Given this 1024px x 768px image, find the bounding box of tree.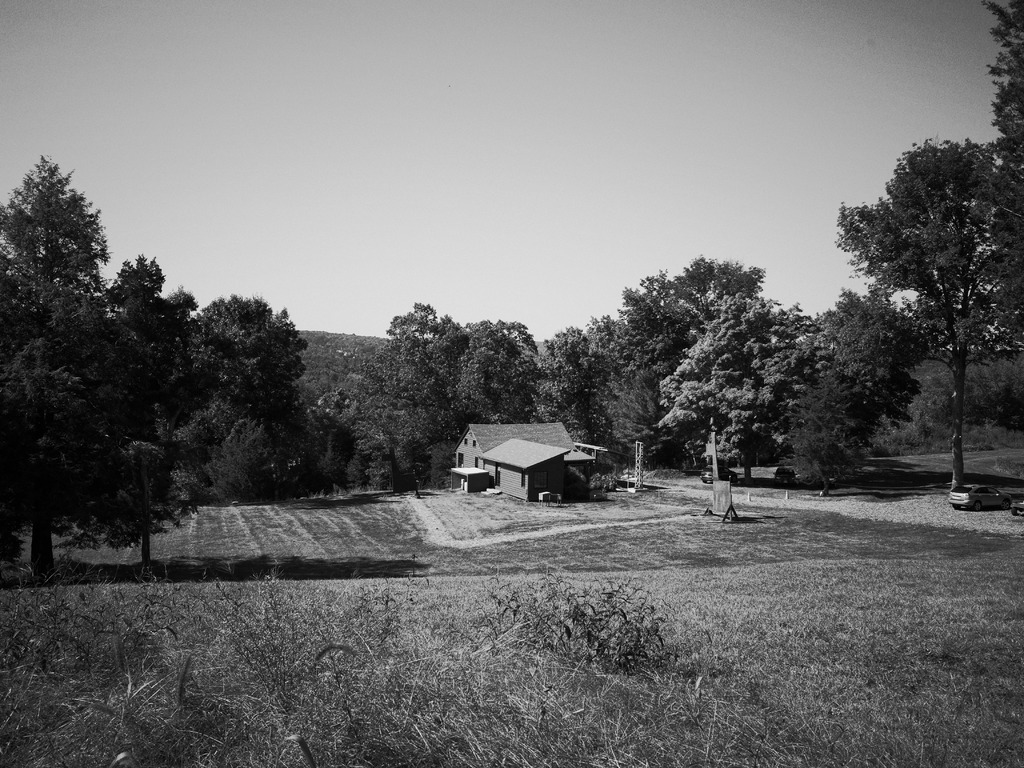
835 108 1017 499.
